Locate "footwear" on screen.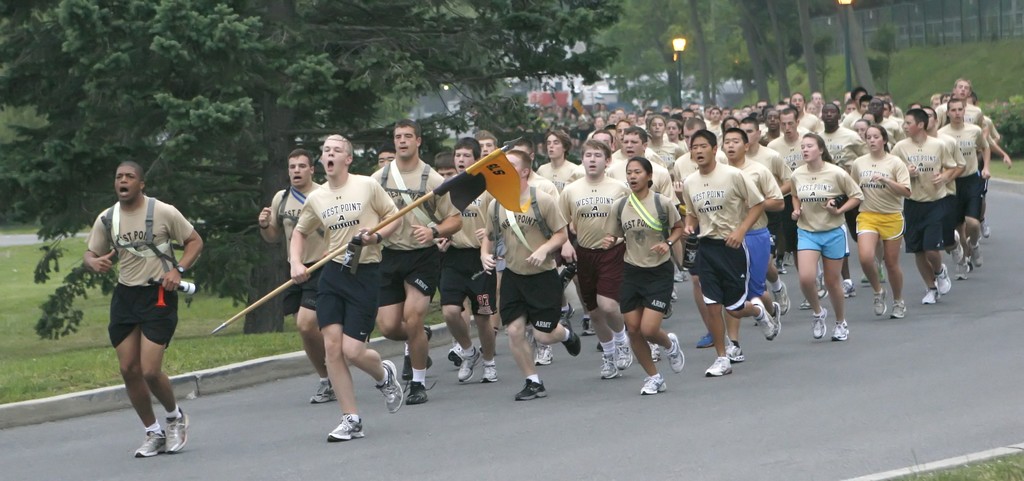
On screen at (x1=646, y1=343, x2=661, y2=363).
